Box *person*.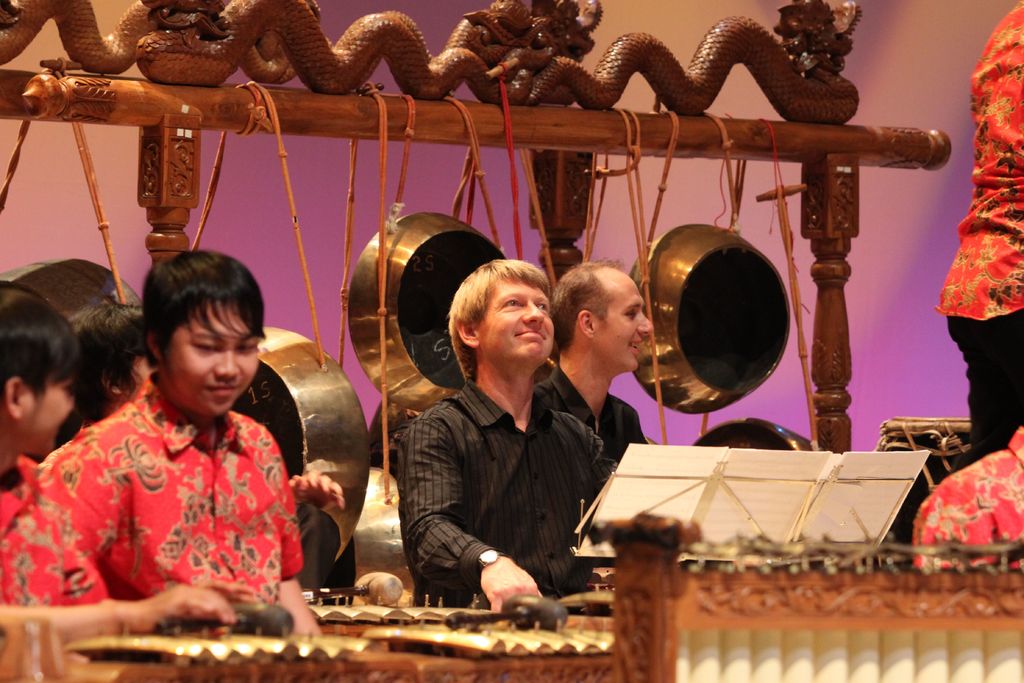
532/253/652/463.
